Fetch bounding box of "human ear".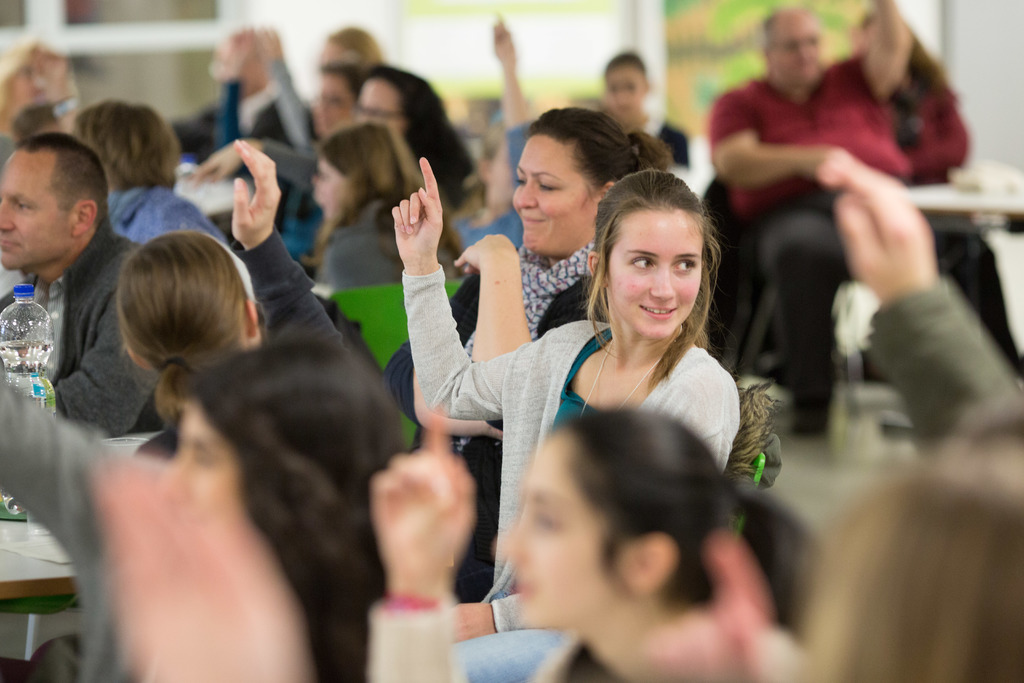
Bbox: 587:250:608:286.
